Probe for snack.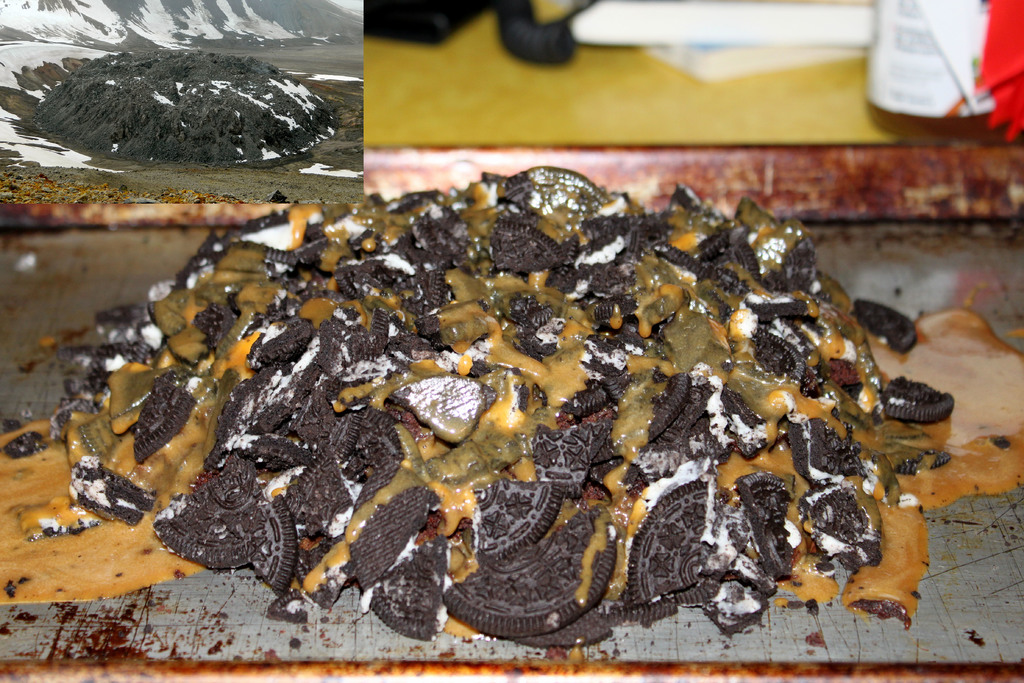
Probe result: Rect(0, 152, 989, 630).
